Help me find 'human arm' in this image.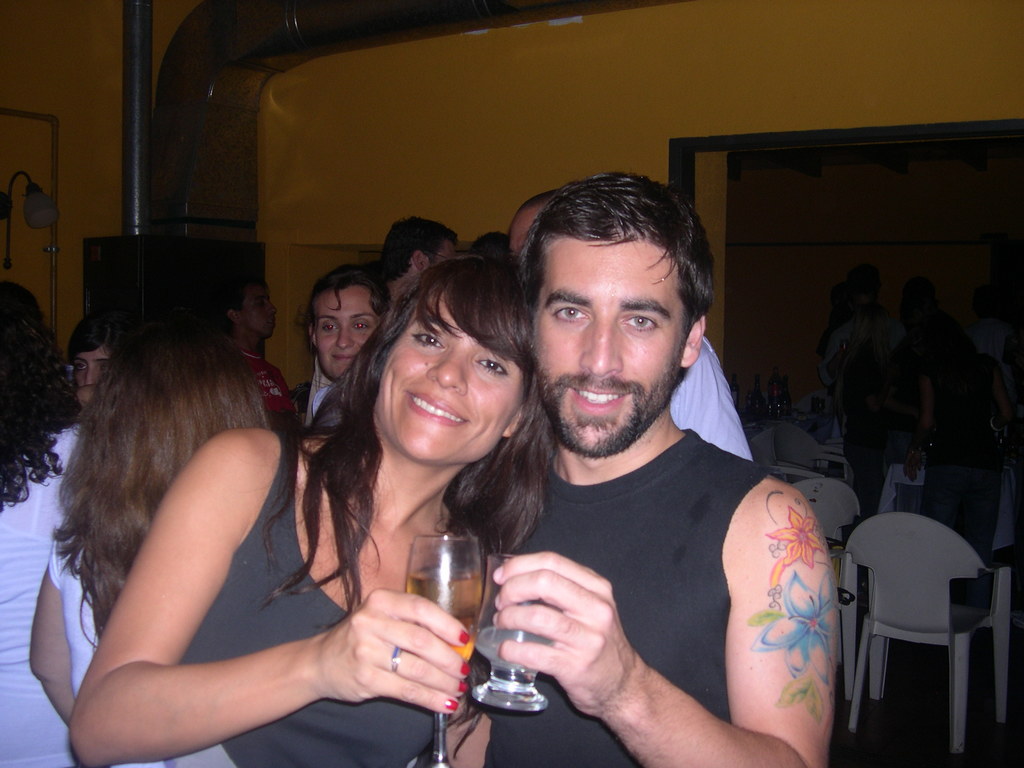
Found it: box=[650, 385, 845, 738].
